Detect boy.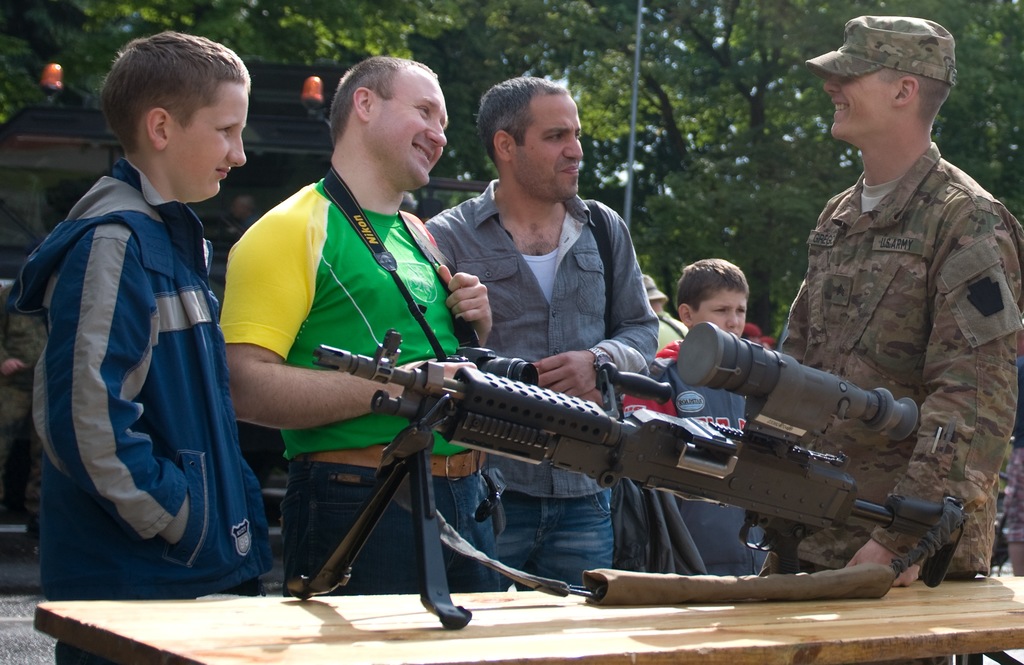
Detected at bbox(27, 54, 290, 596).
